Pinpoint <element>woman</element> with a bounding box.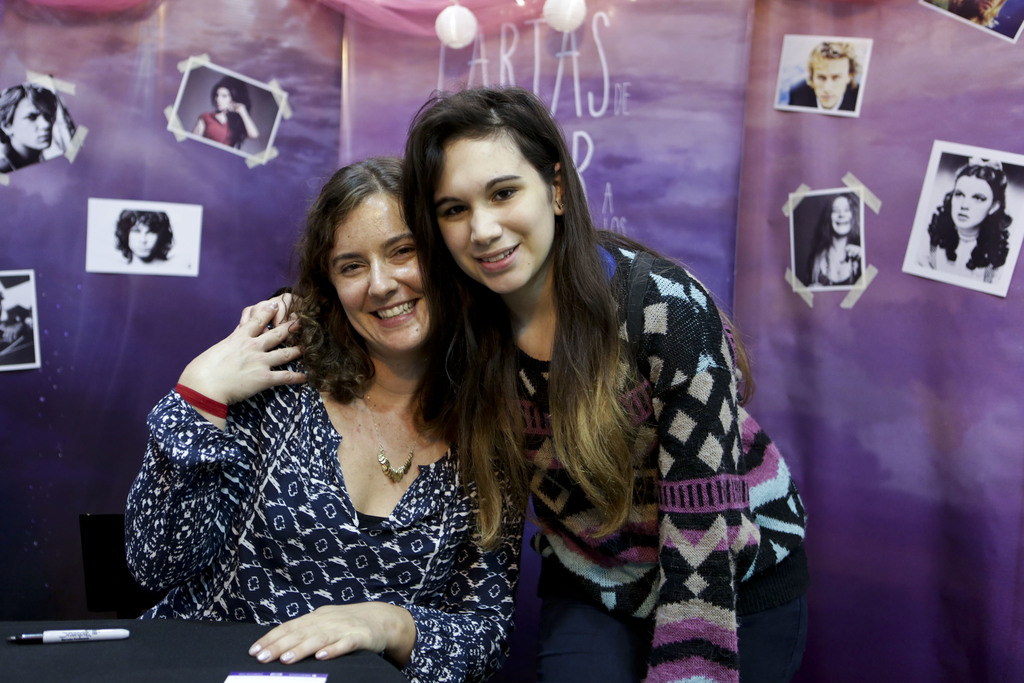
193/78/259/150.
